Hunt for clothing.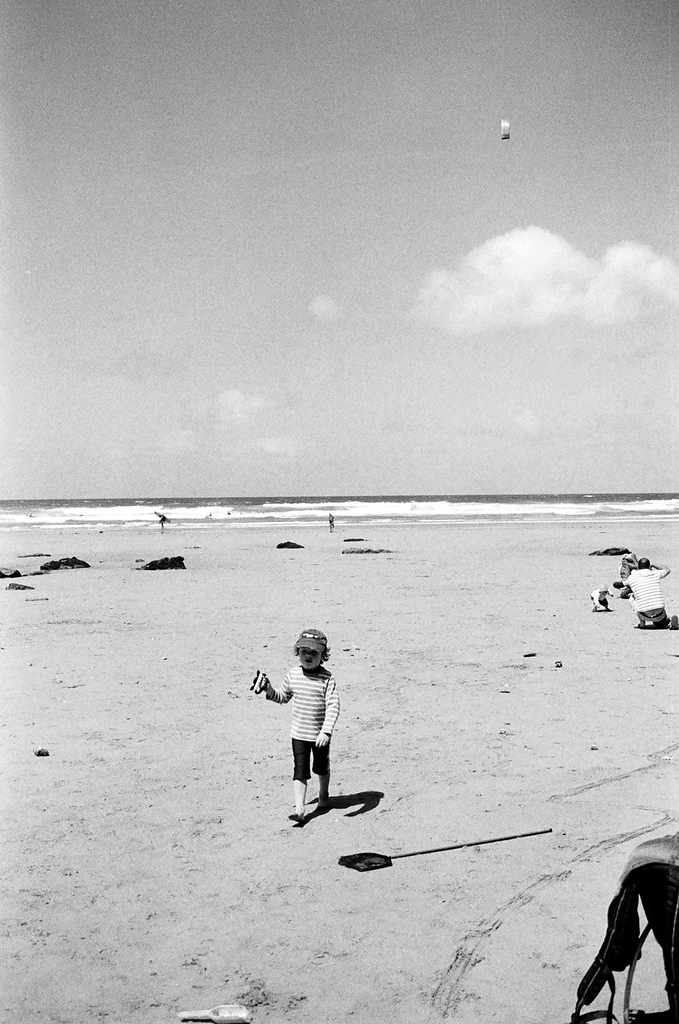
Hunted down at 264,666,338,783.
